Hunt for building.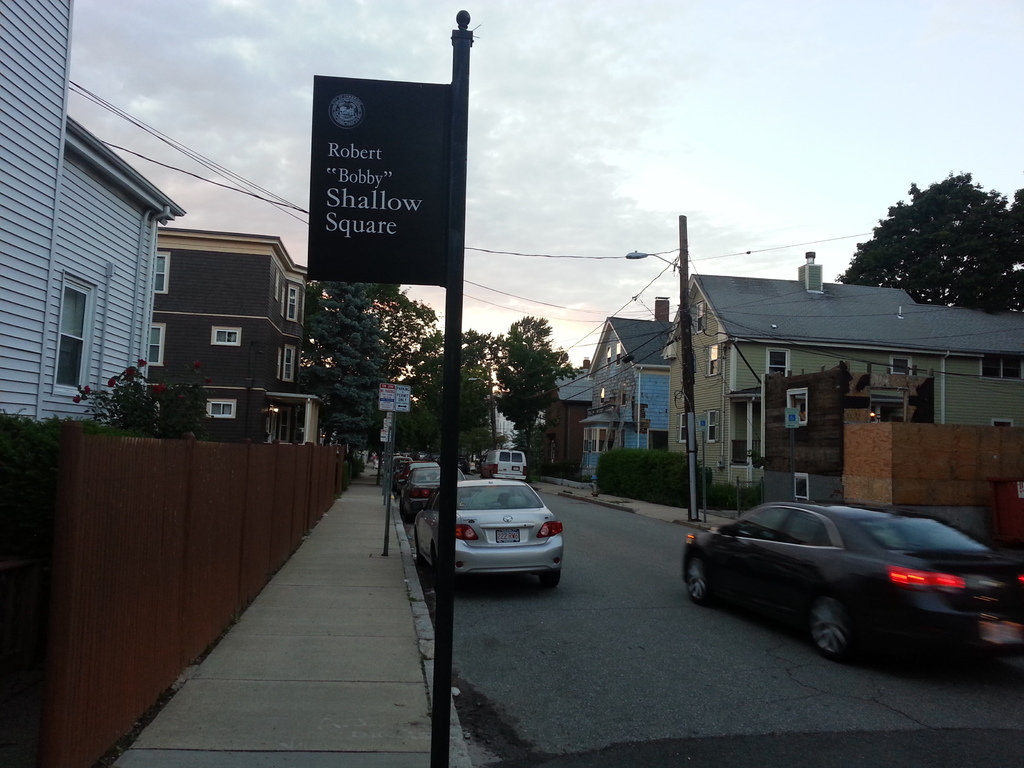
Hunted down at 154:234:307:440.
